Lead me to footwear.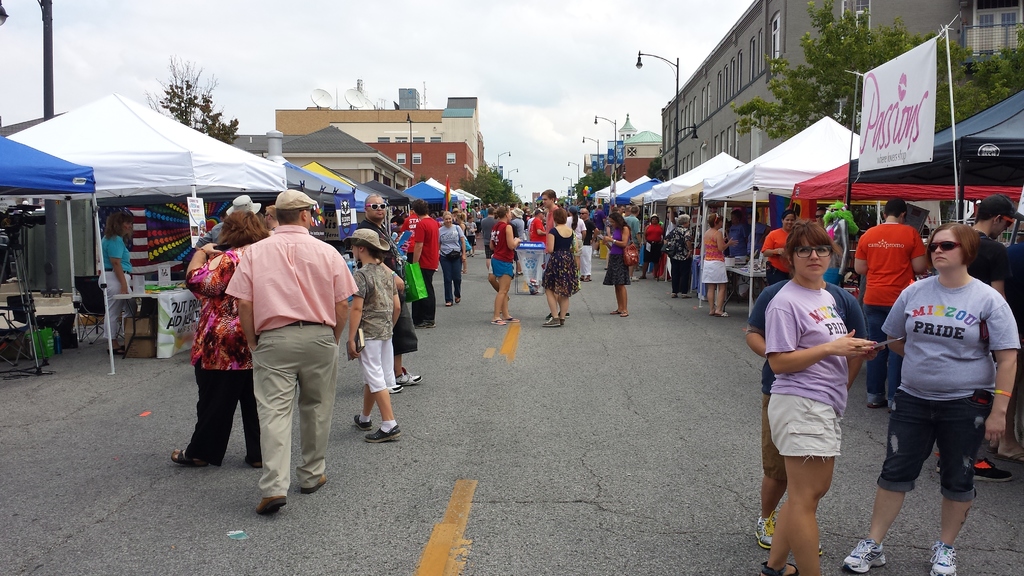
Lead to (left=506, top=314, right=520, bottom=322).
